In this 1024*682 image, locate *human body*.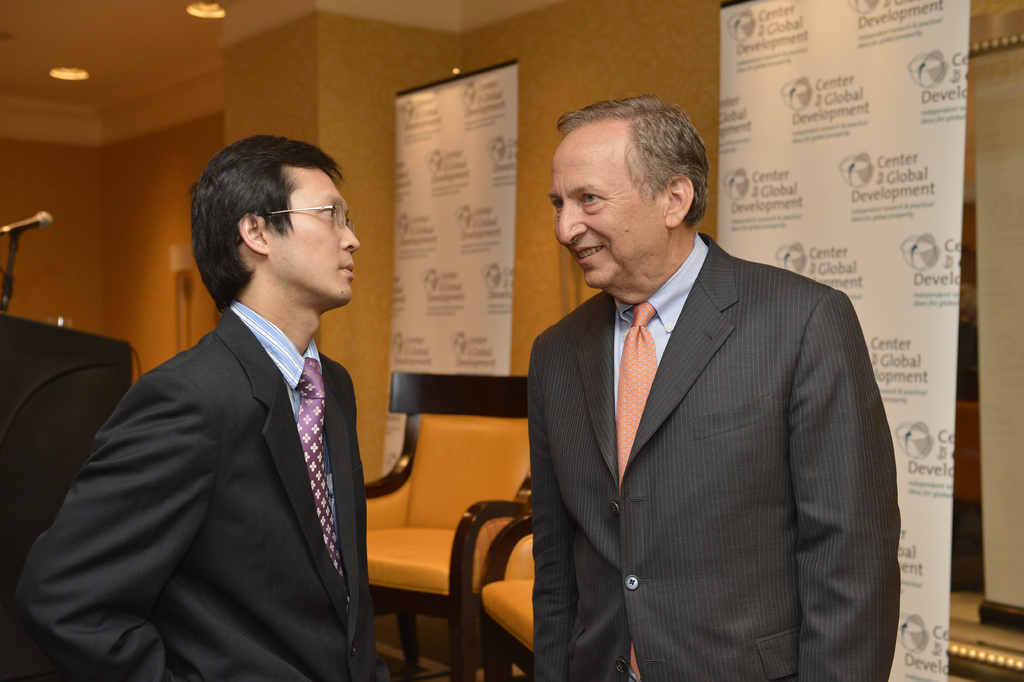
Bounding box: (17,130,399,681).
